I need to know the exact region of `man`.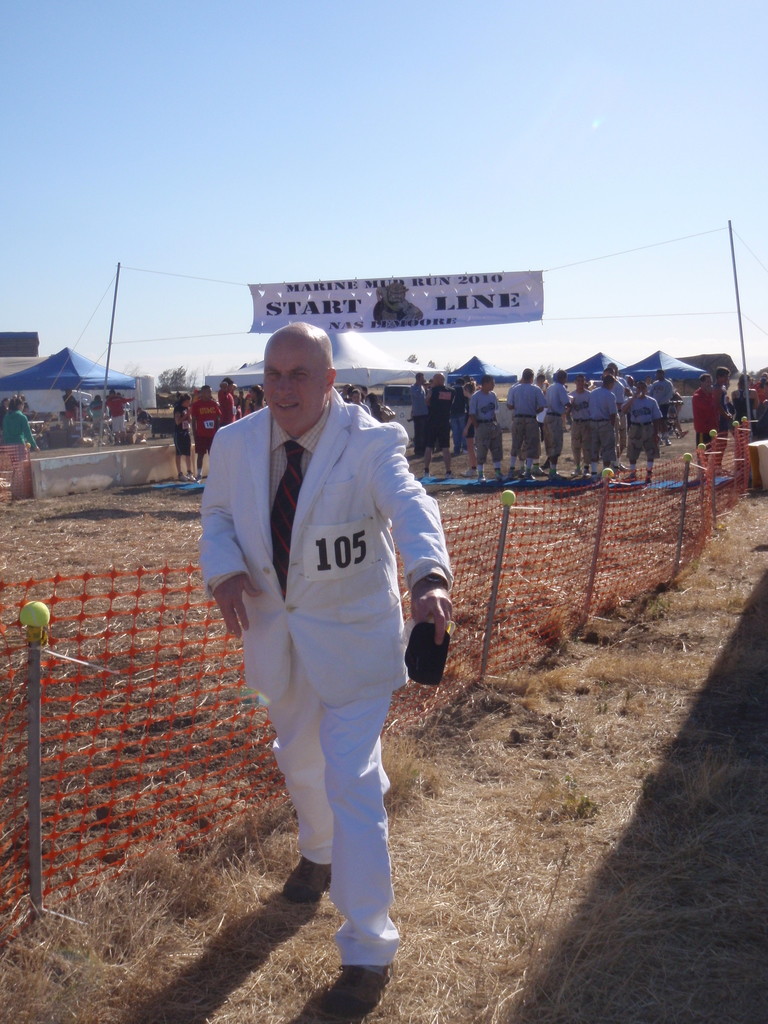
Region: rect(195, 383, 221, 476).
